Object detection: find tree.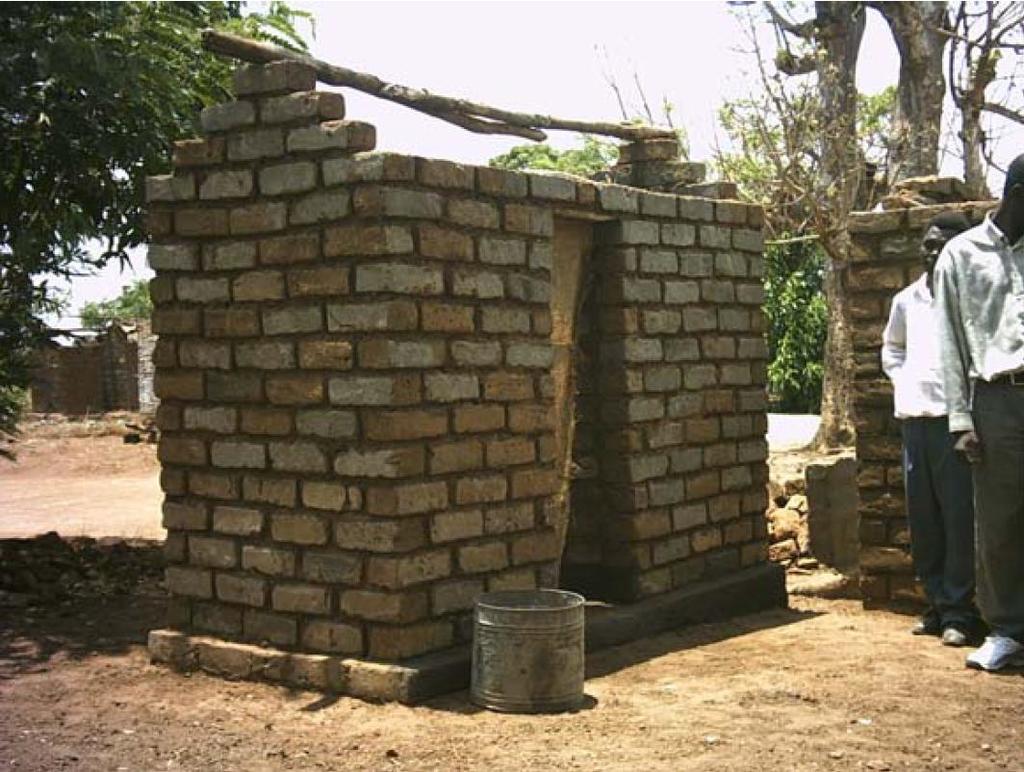
box(486, 139, 617, 184).
